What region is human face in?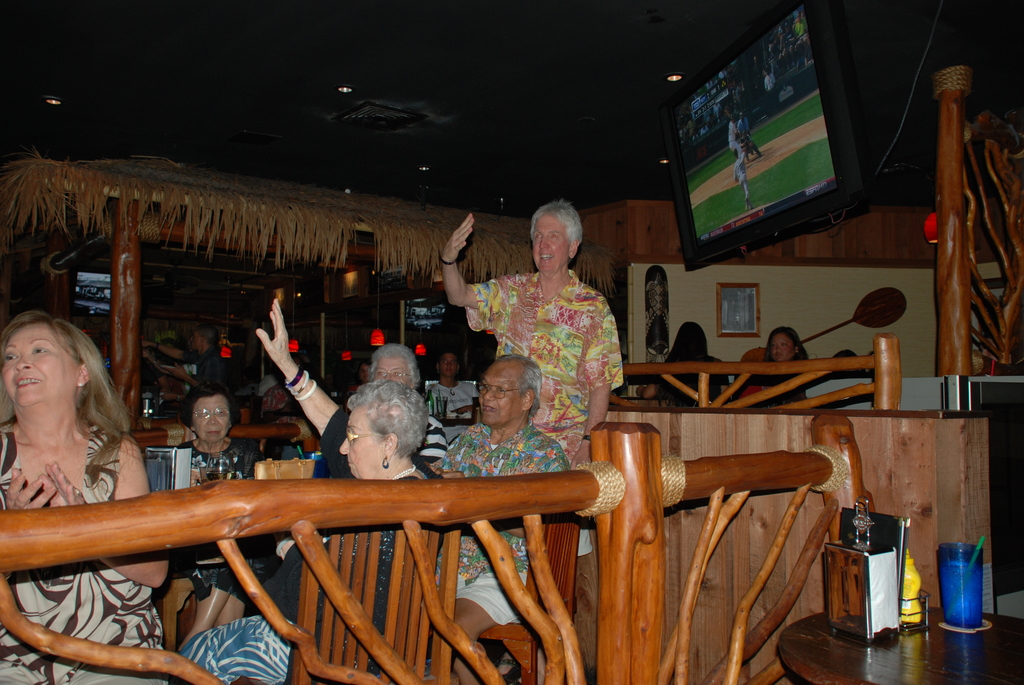
crop(532, 219, 571, 272).
